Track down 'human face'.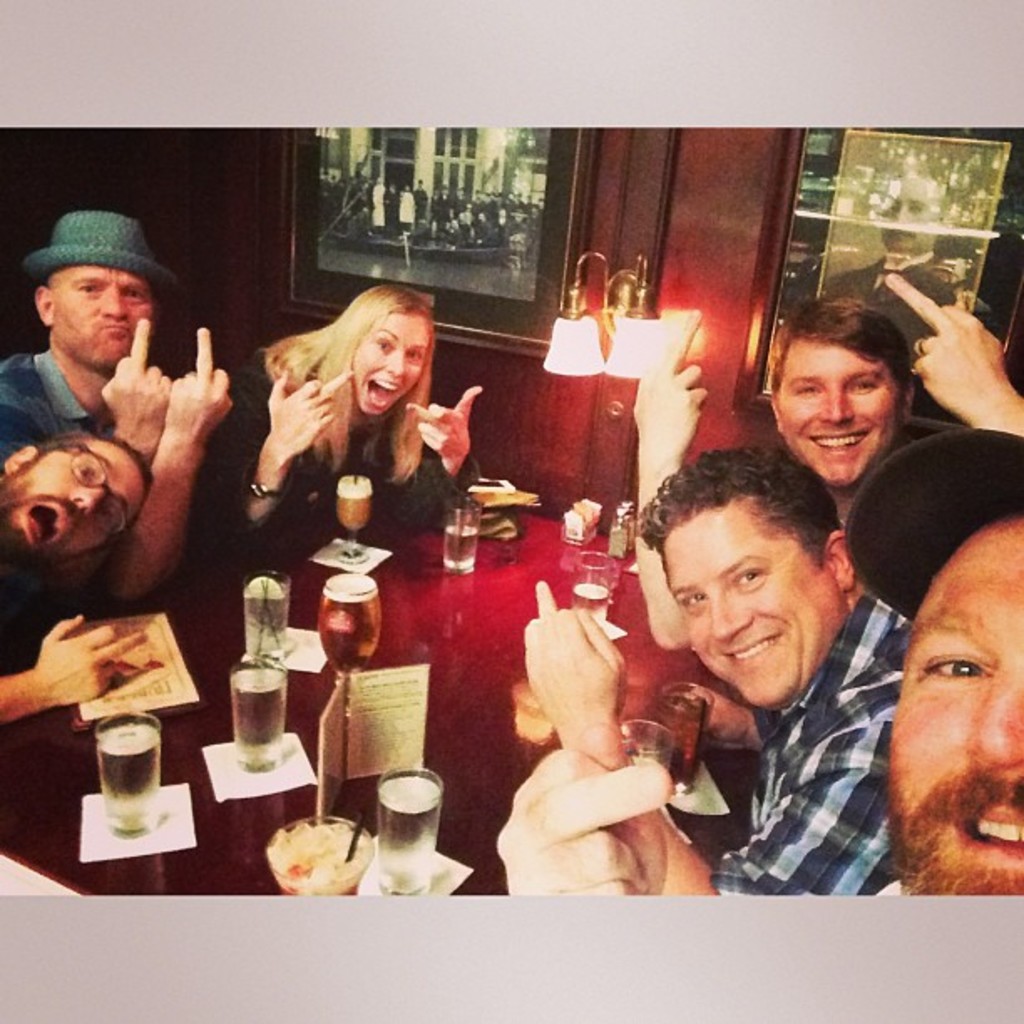
Tracked to bbox=[661, 519, 835, 701].
